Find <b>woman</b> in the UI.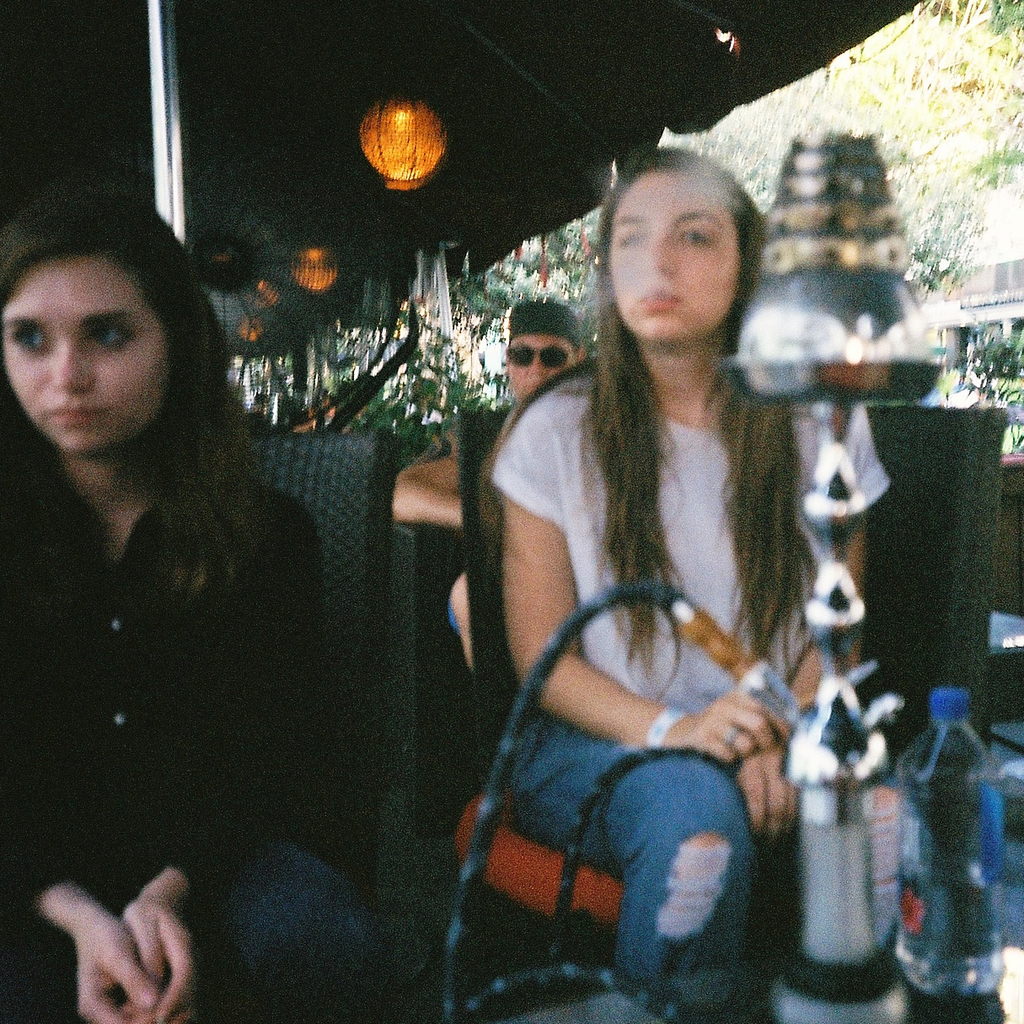
UI element at <region>448, 145, 887, 1019</region>.
